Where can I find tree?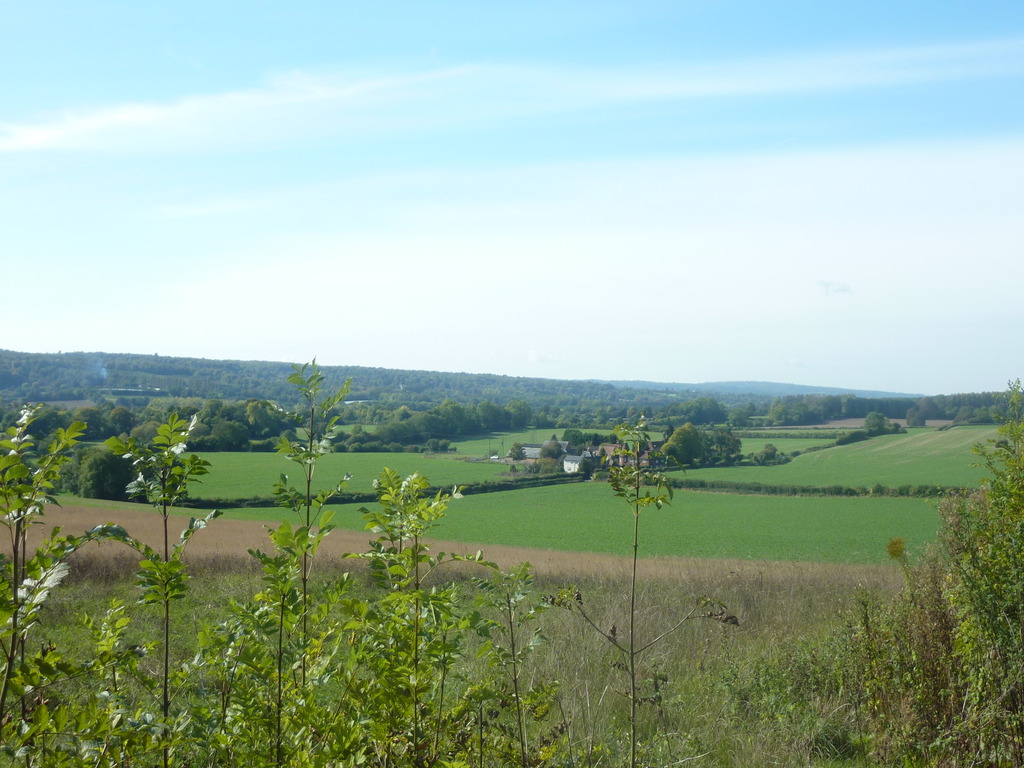
You can find it at {"x1": 724, "y1": 399, "x2": 760, "y2": 433}.
